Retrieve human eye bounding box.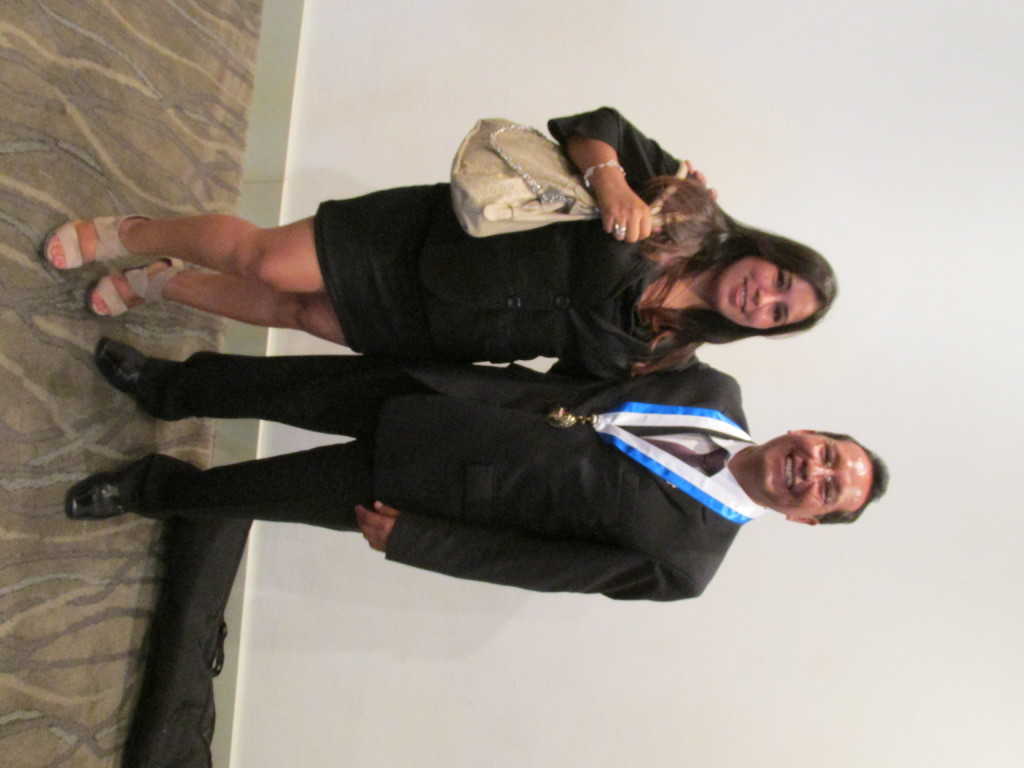
Bounding box: box(819, 476, 835, 505).
